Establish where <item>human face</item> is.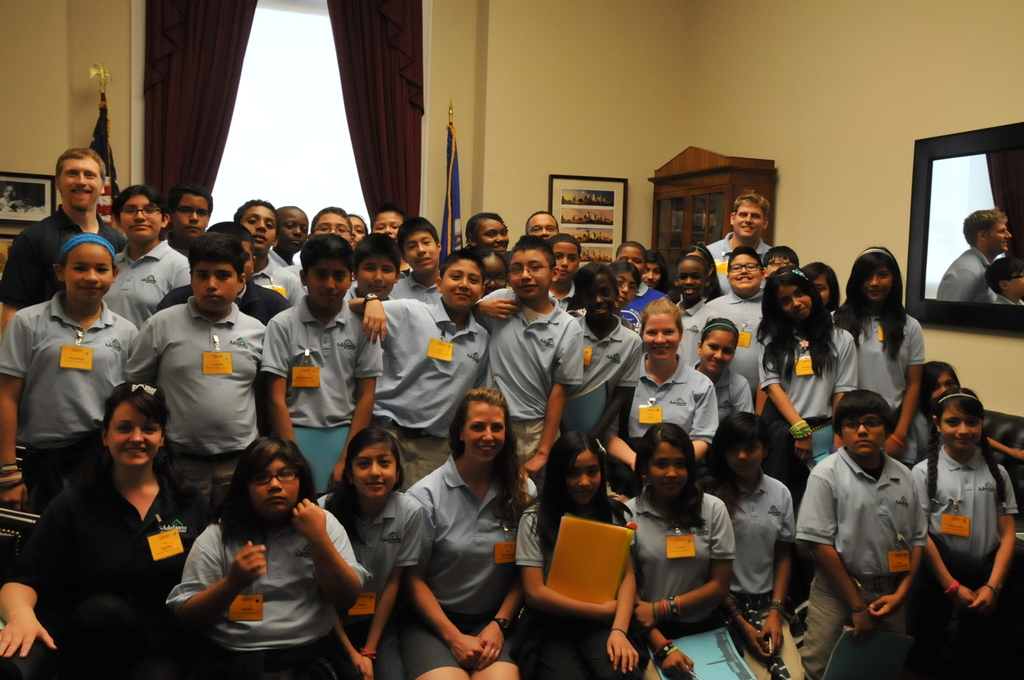
Established at rect(507, 248, 552, 302).
